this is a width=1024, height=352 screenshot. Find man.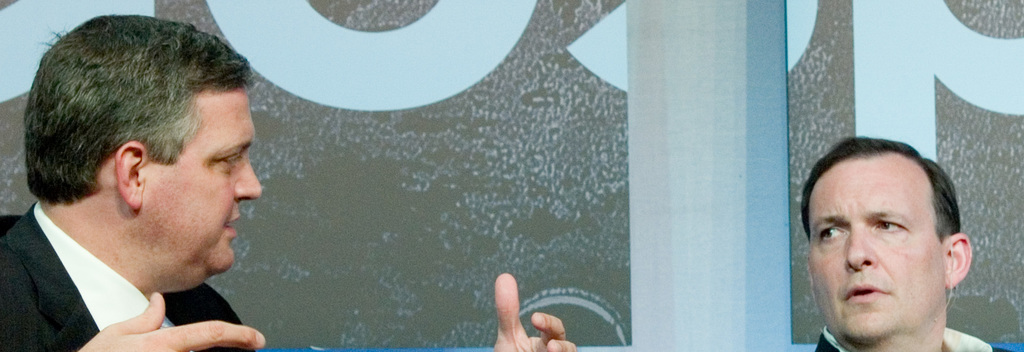
Bounding box: bbox(0, 29, 310, 351).
